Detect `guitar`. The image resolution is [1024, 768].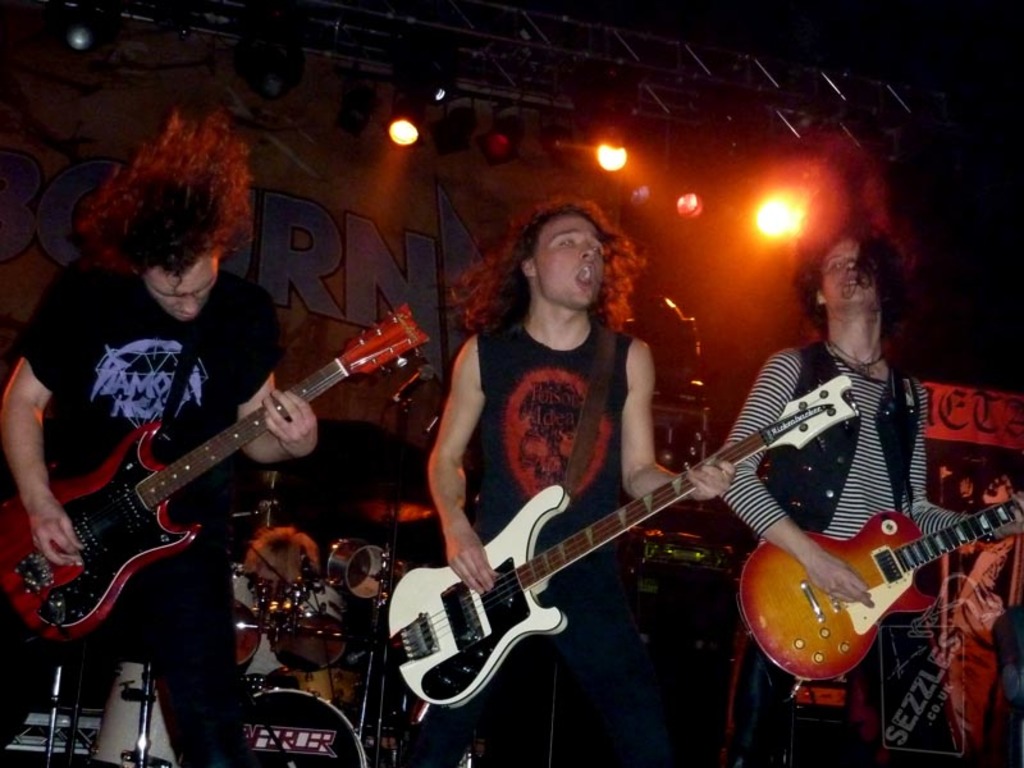
bbox(1, 298, 426, 637).
